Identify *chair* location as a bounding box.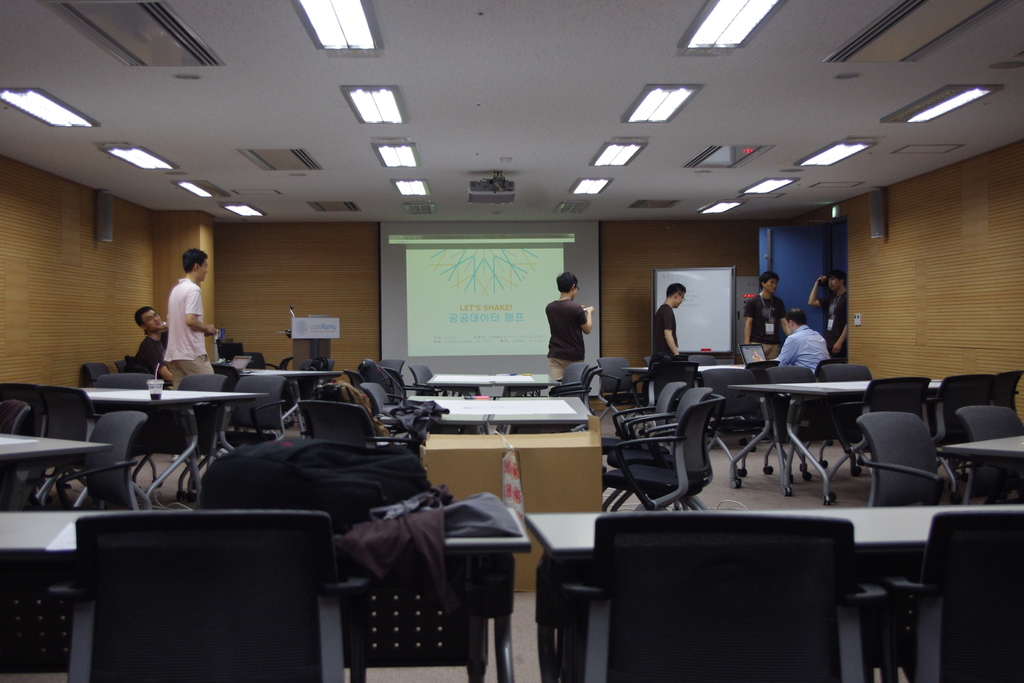
410, 362, 454, 399.
